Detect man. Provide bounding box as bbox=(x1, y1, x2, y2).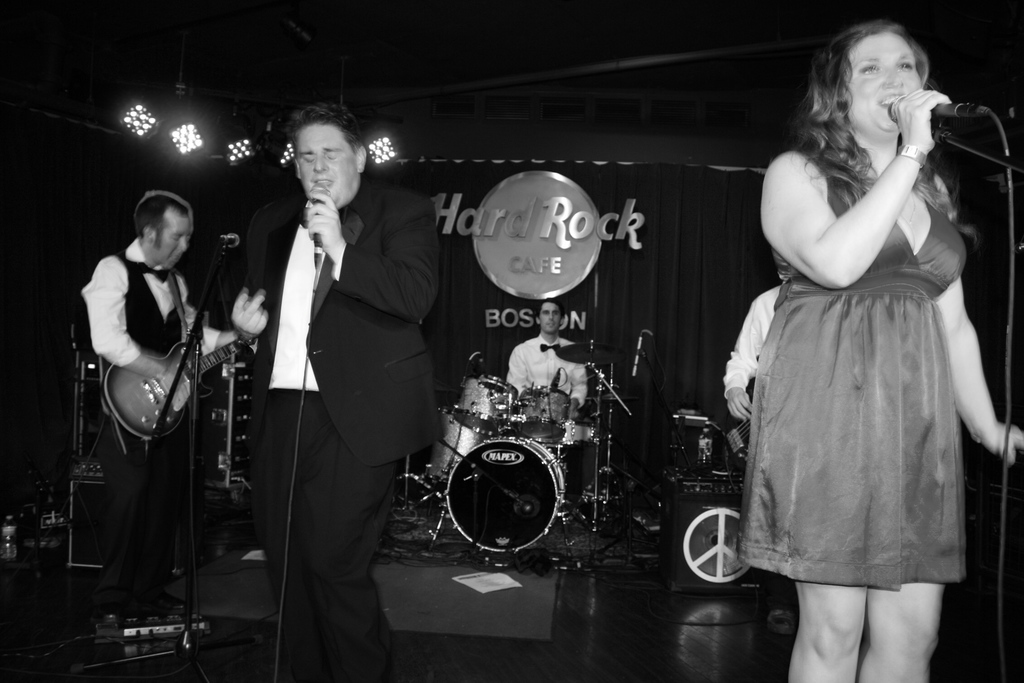
bbox=(224, 106, 448, 653).
